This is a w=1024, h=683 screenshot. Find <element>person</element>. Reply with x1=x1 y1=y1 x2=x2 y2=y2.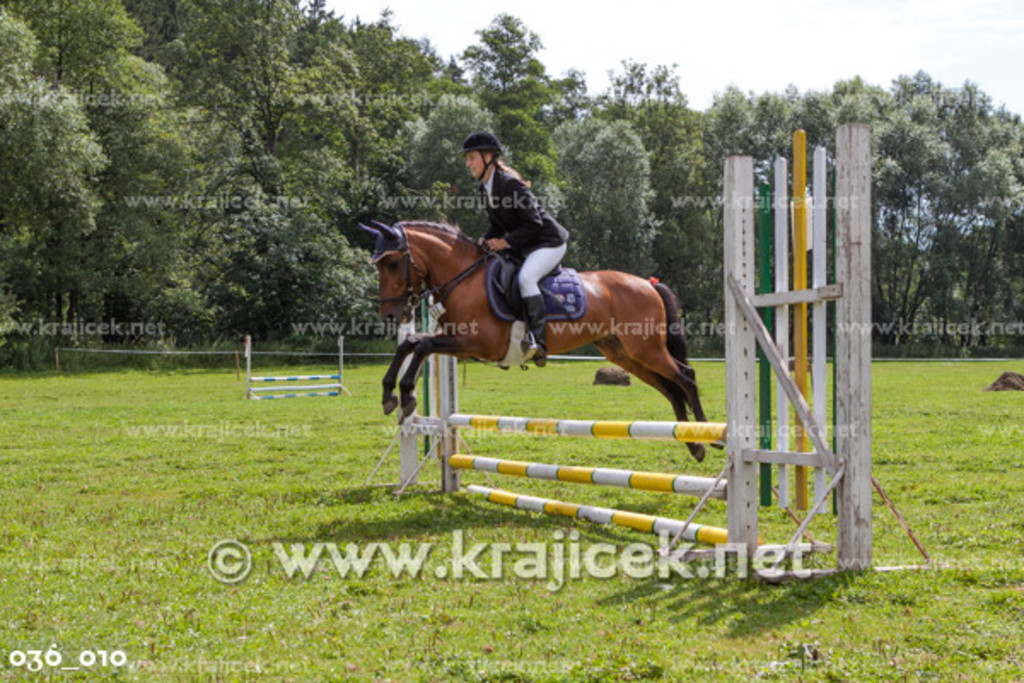
x1=452 y1=120 x2=584 y2=365.
